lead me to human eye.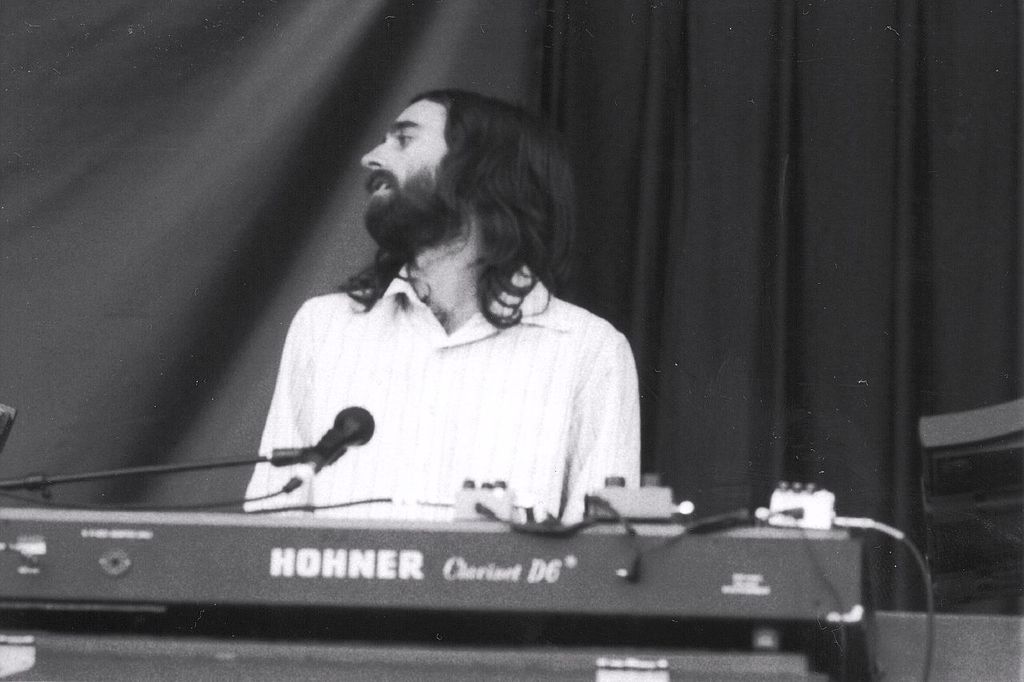
Lead to select_region(394, 125, 415, 150).
